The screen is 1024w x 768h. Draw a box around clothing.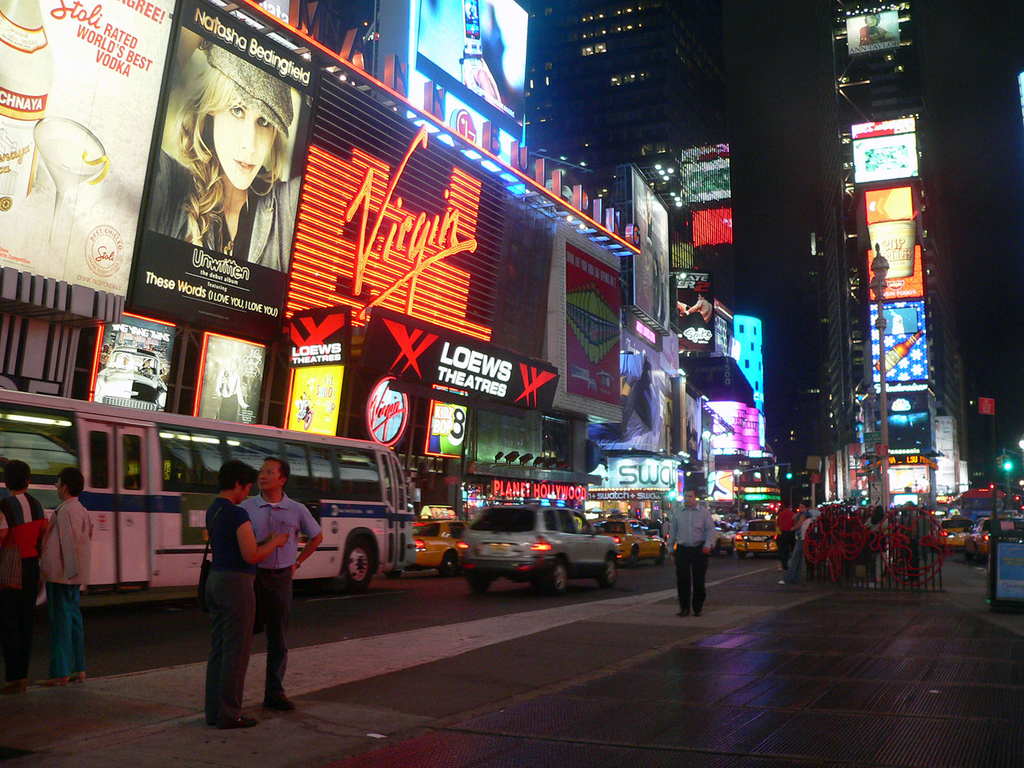
pyautogui.locateOnScreen(238, 488, 322, 699).
